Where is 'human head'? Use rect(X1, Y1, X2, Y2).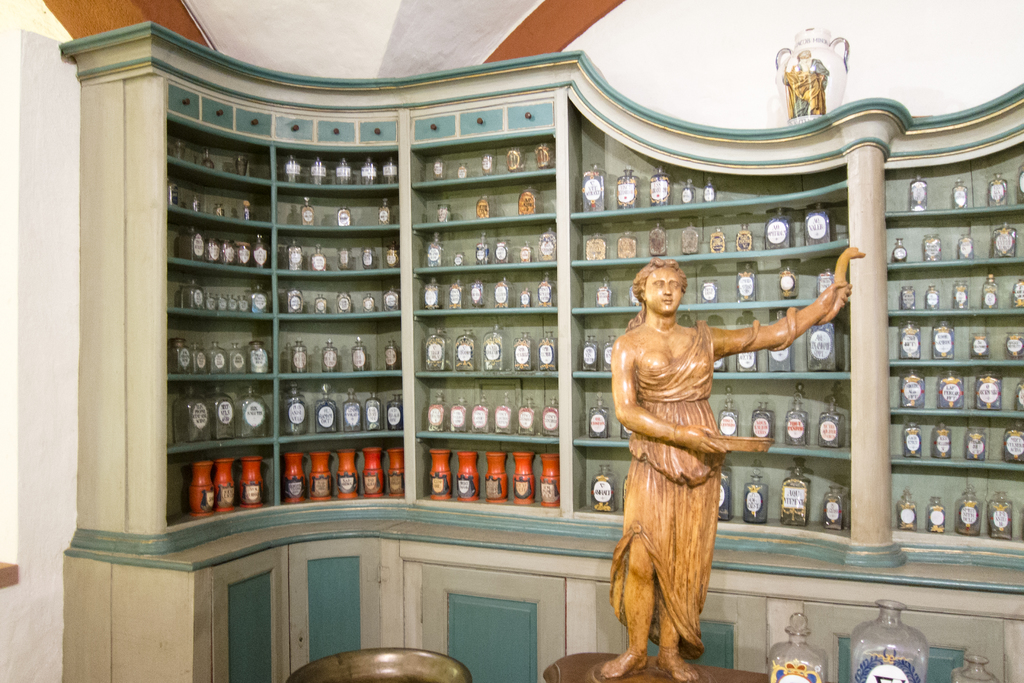
rect(637, 268, 682, 317).
